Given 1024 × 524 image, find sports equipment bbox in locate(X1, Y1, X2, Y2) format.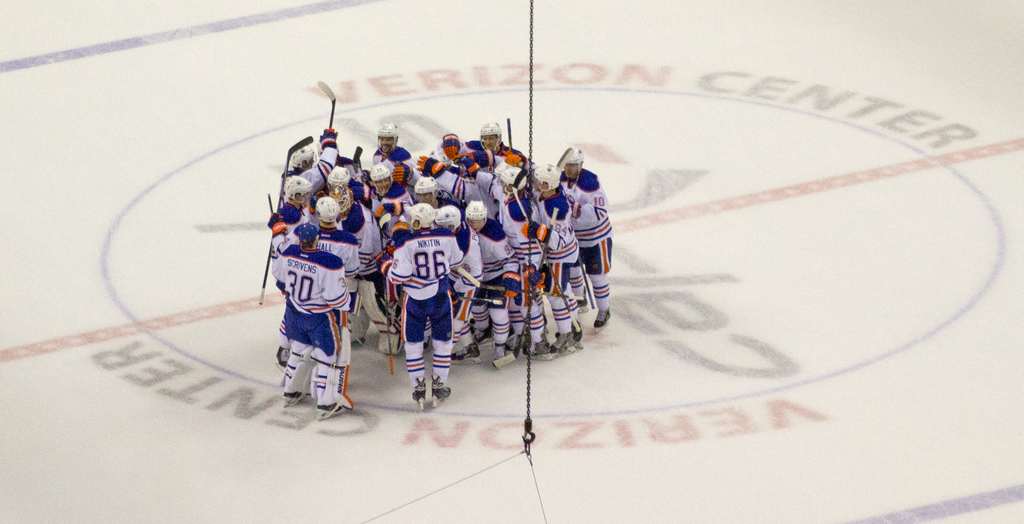
locate(266, 190, 273, 216).
